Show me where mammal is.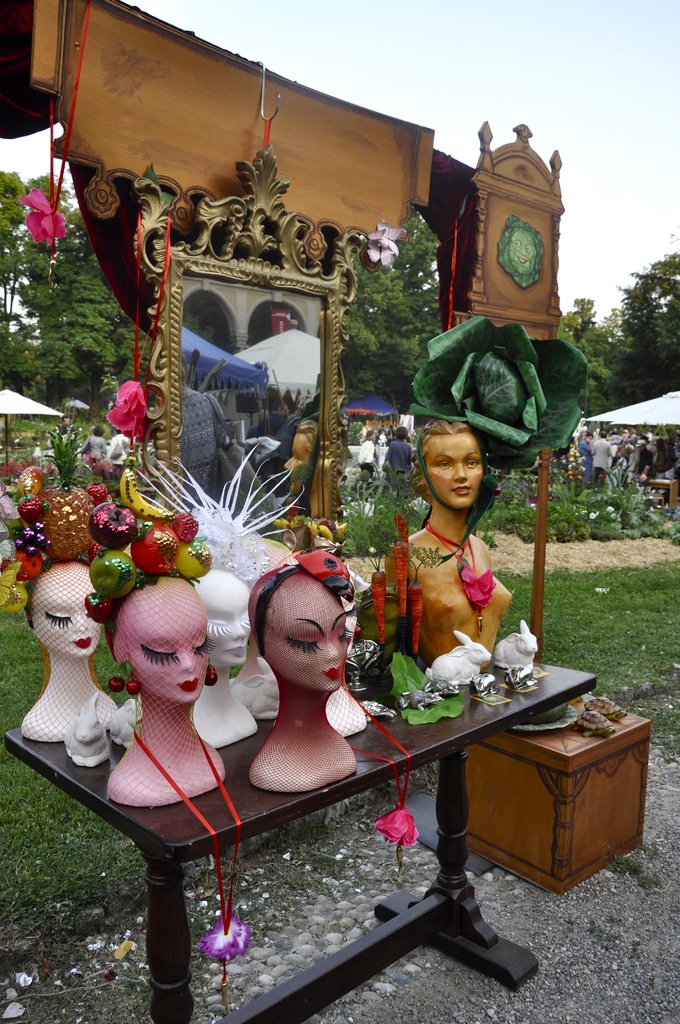
mammal is at crop(109, 426, 131, 467).
